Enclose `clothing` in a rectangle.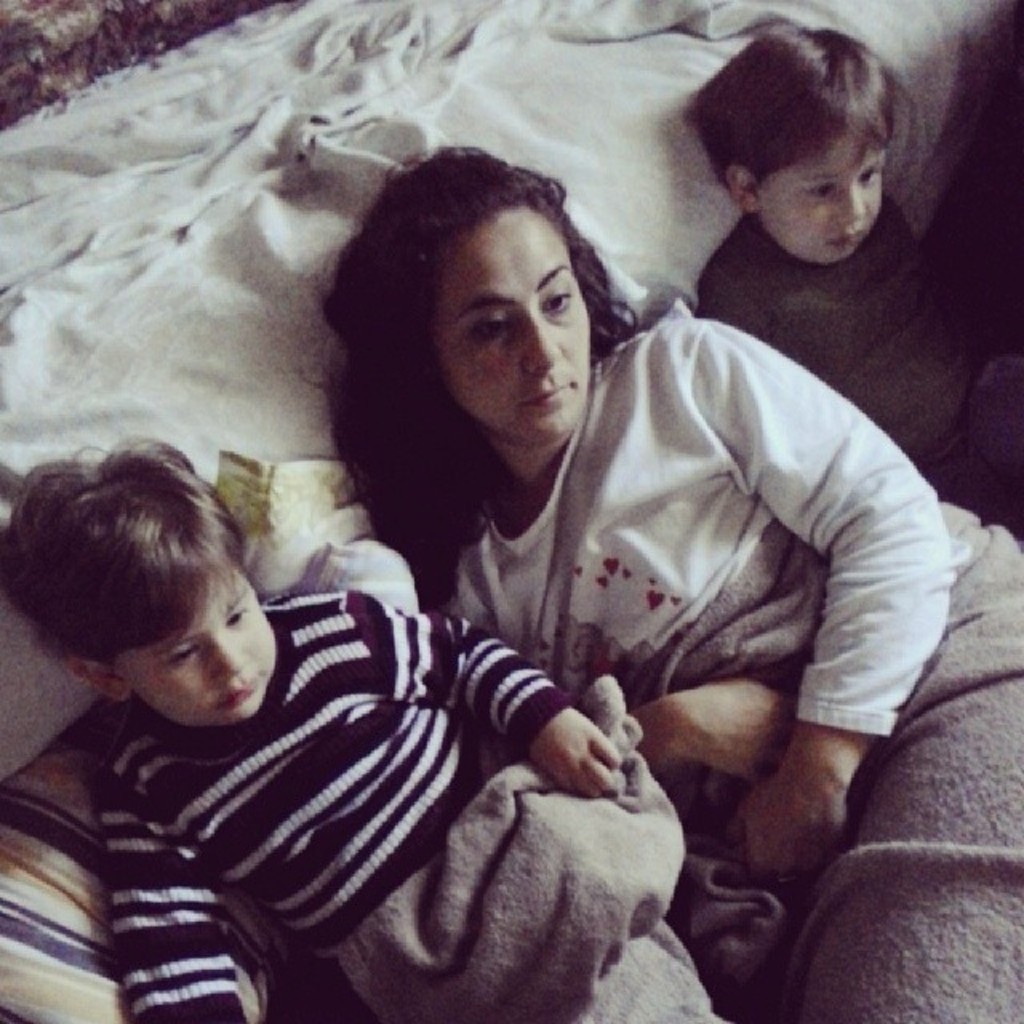
bbox(693, 194, 1022, 550).
